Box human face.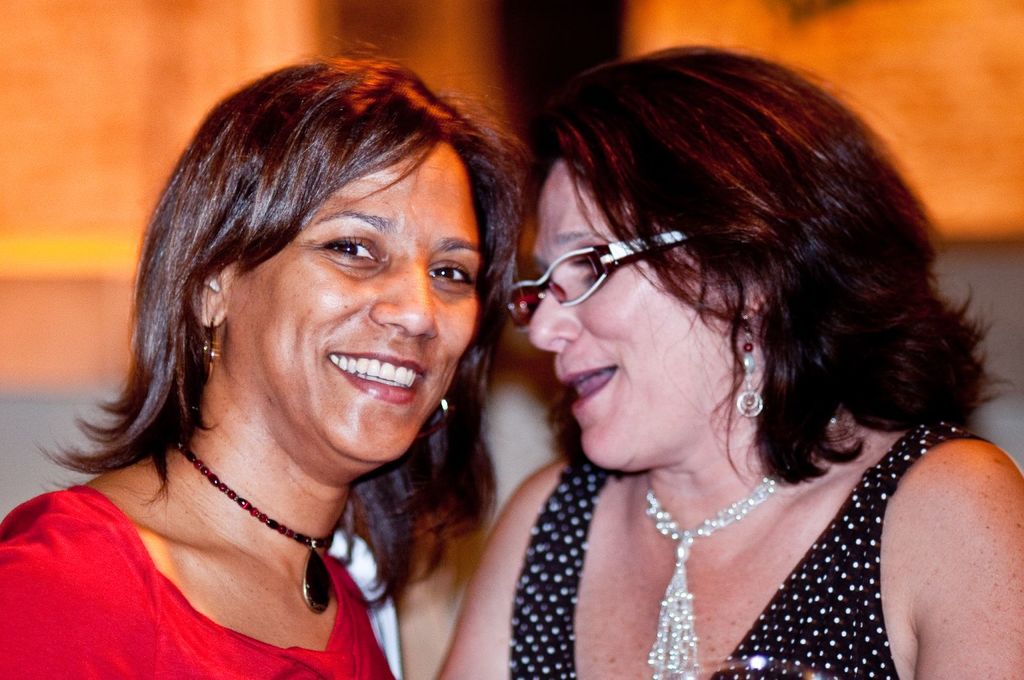
(x1=224, y1=150, x2=480, y2=483).
